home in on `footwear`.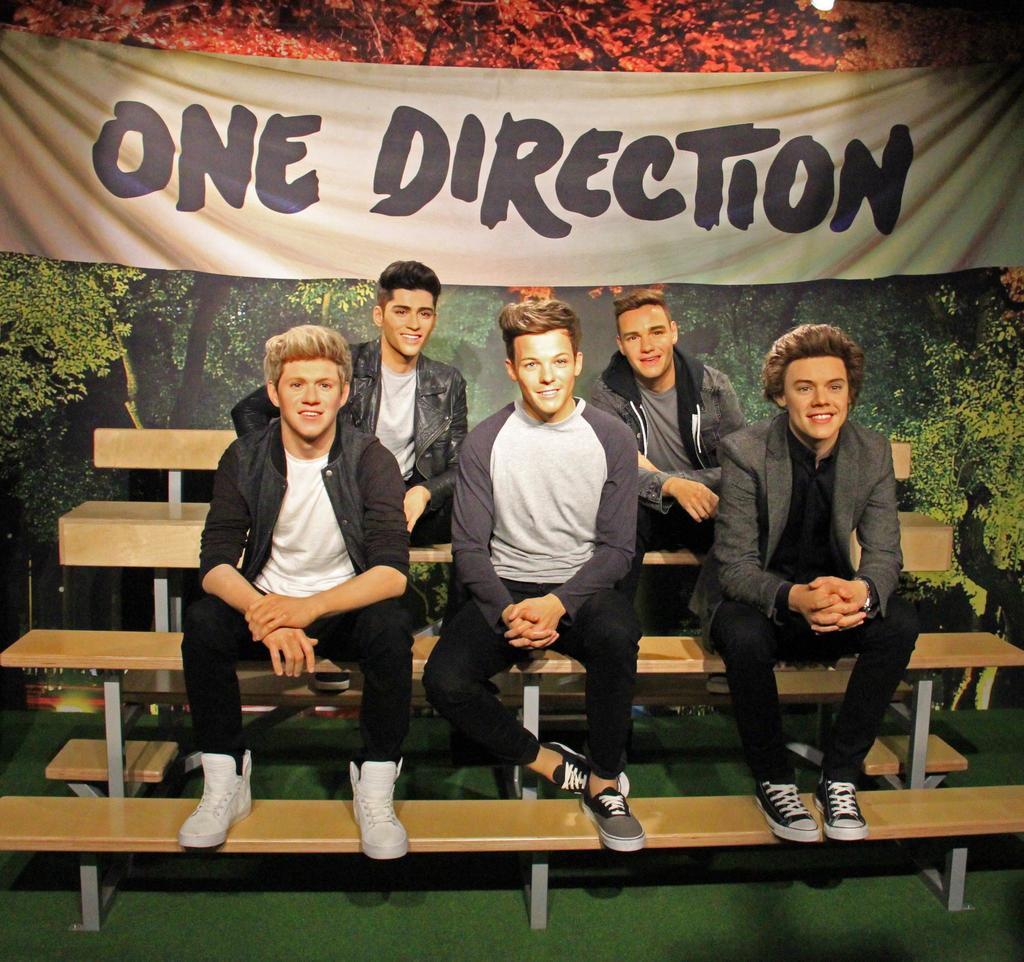
Homed in at bbox=[573, 780, 647, 849].
